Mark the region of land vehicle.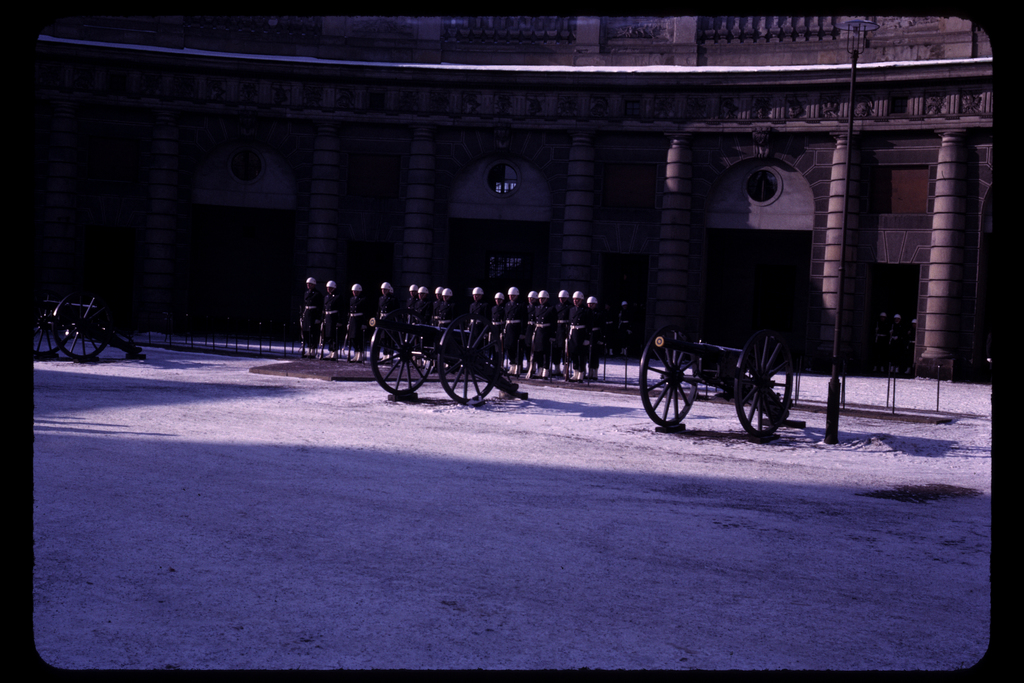
Region: <box>644,299,797,439</box>.
